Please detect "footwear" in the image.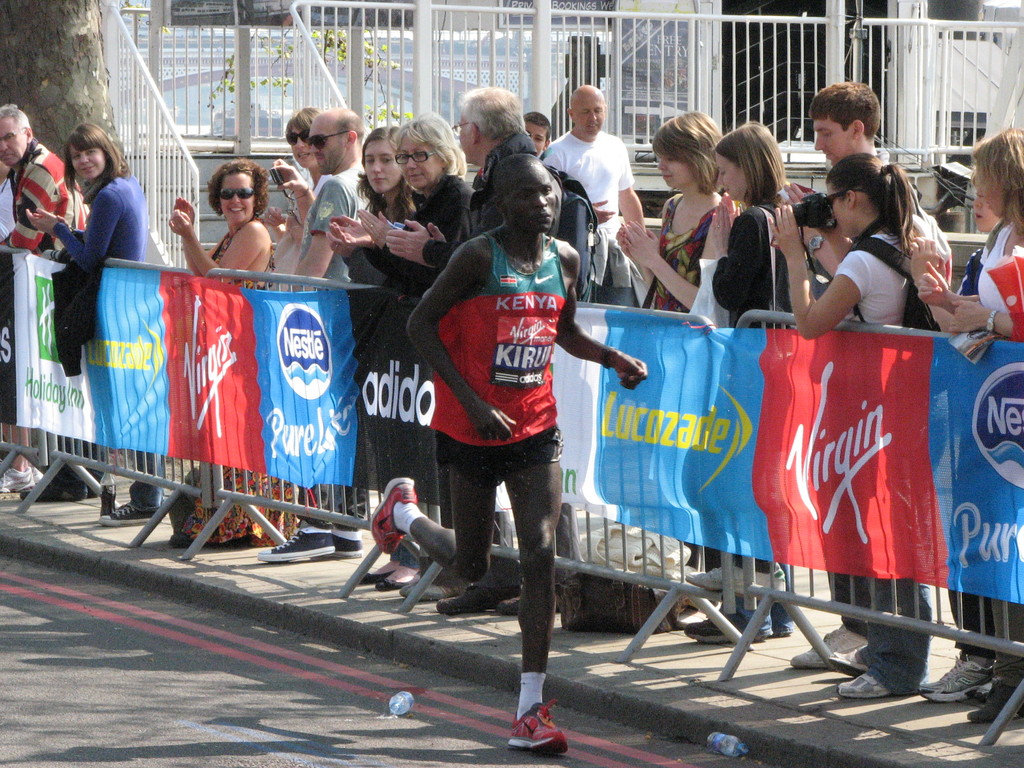
[319, 529, 361, 556].
